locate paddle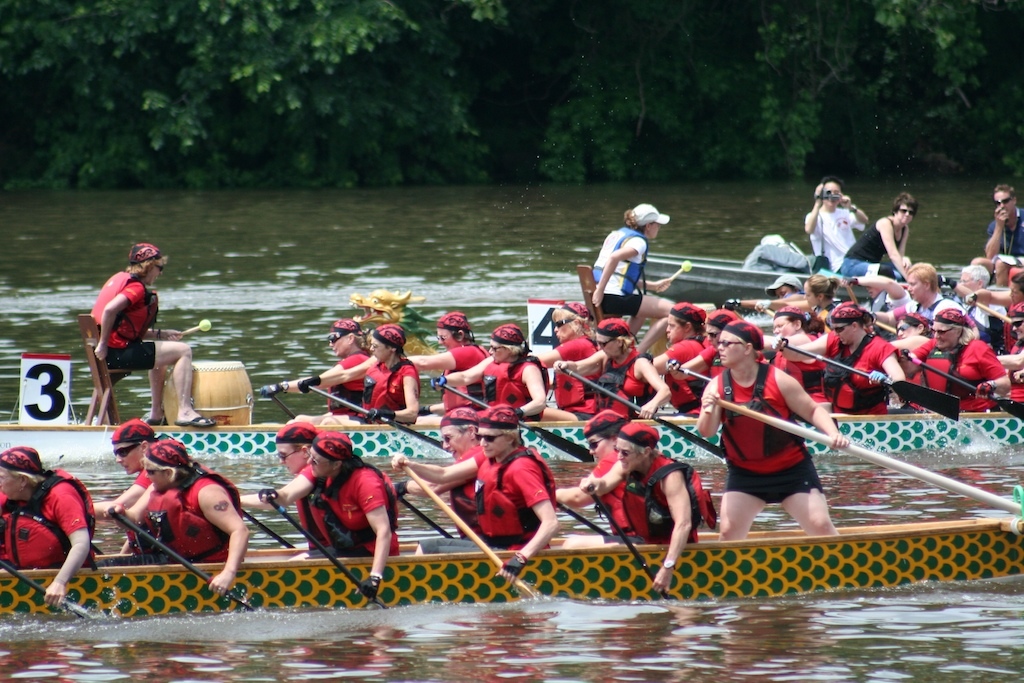
{"x1": 555, "y1": 498, "x2": 610, "y2": 538}
